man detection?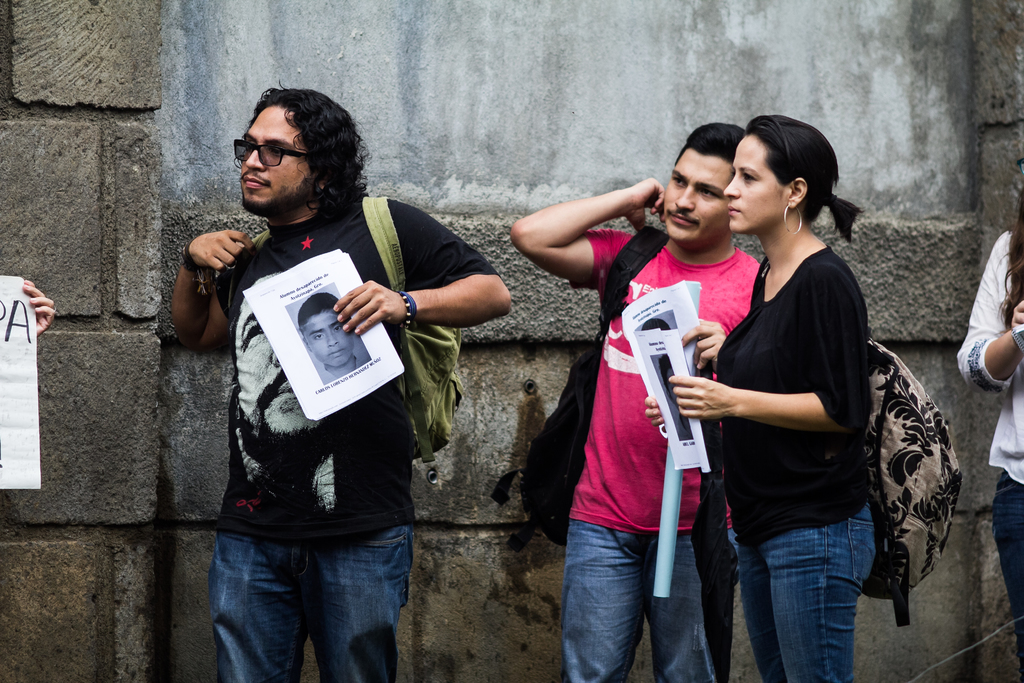
x1=507, y1=121, x2=771, y2=682
